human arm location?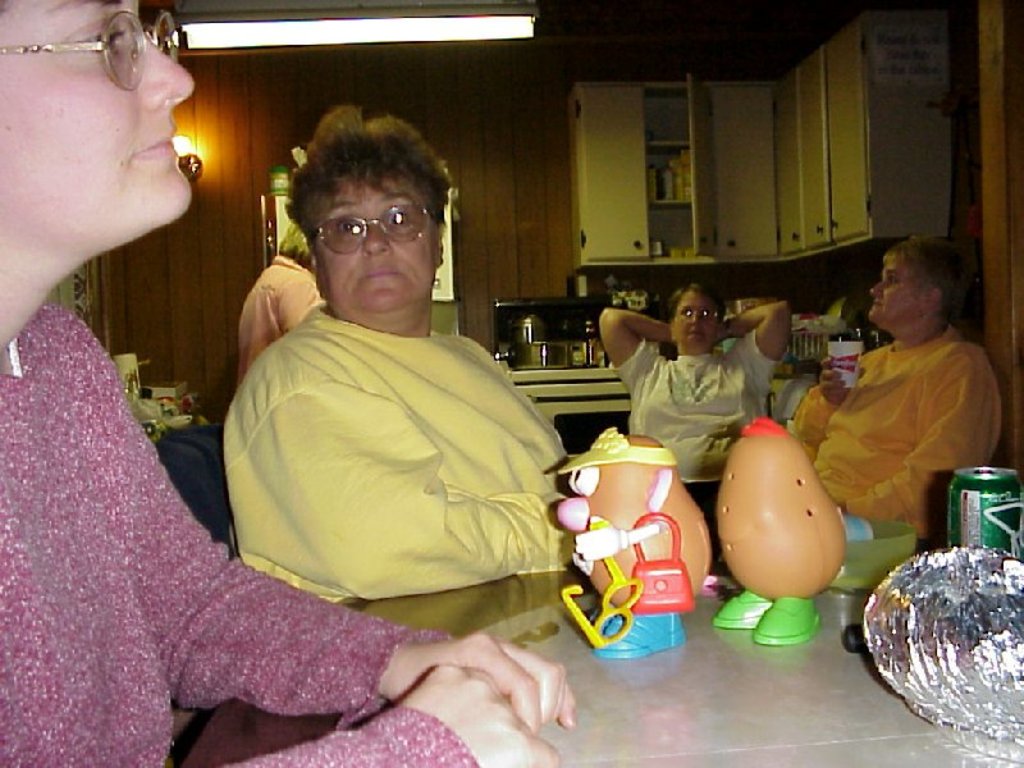
[left=218, top=658, right=563, bottom=767]
